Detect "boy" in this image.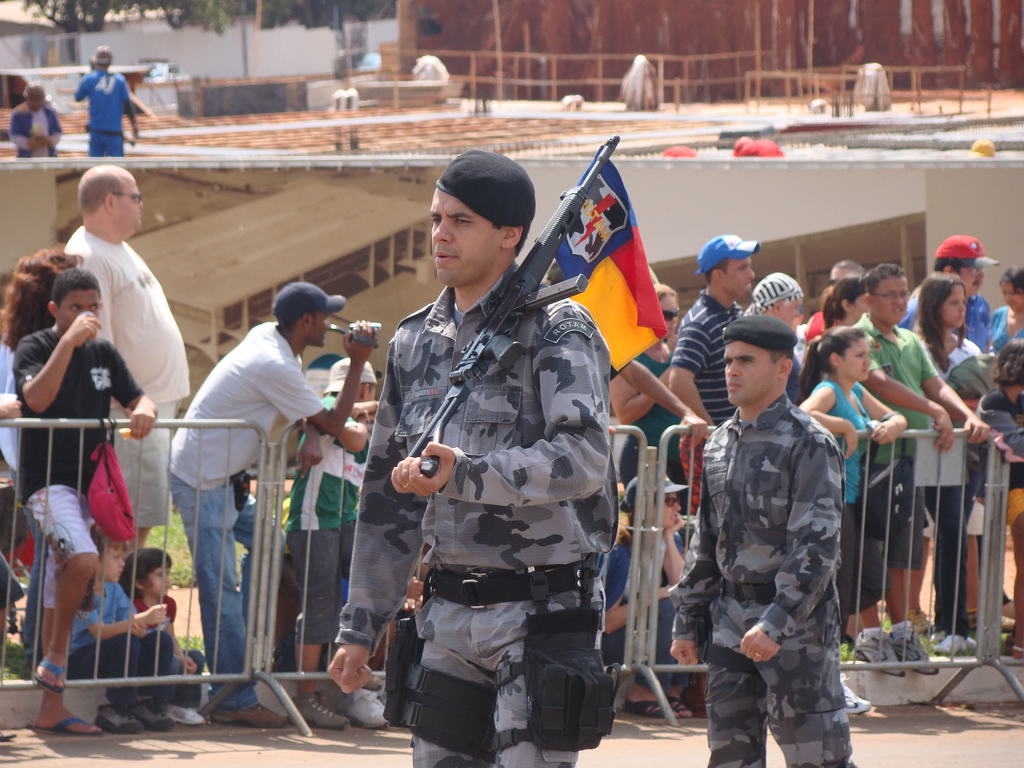
Detection: left=8, top=268, right=164, bottom=754.
